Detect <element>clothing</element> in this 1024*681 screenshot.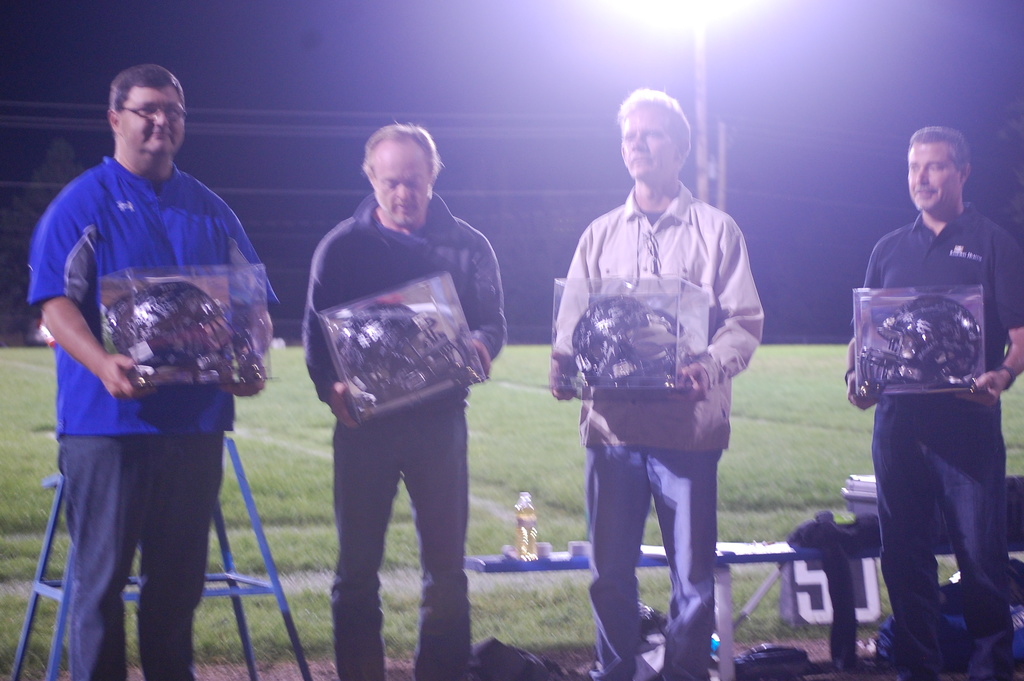
Detection: pyautogui.locateOnScreen(29, 155, 282, 677).
